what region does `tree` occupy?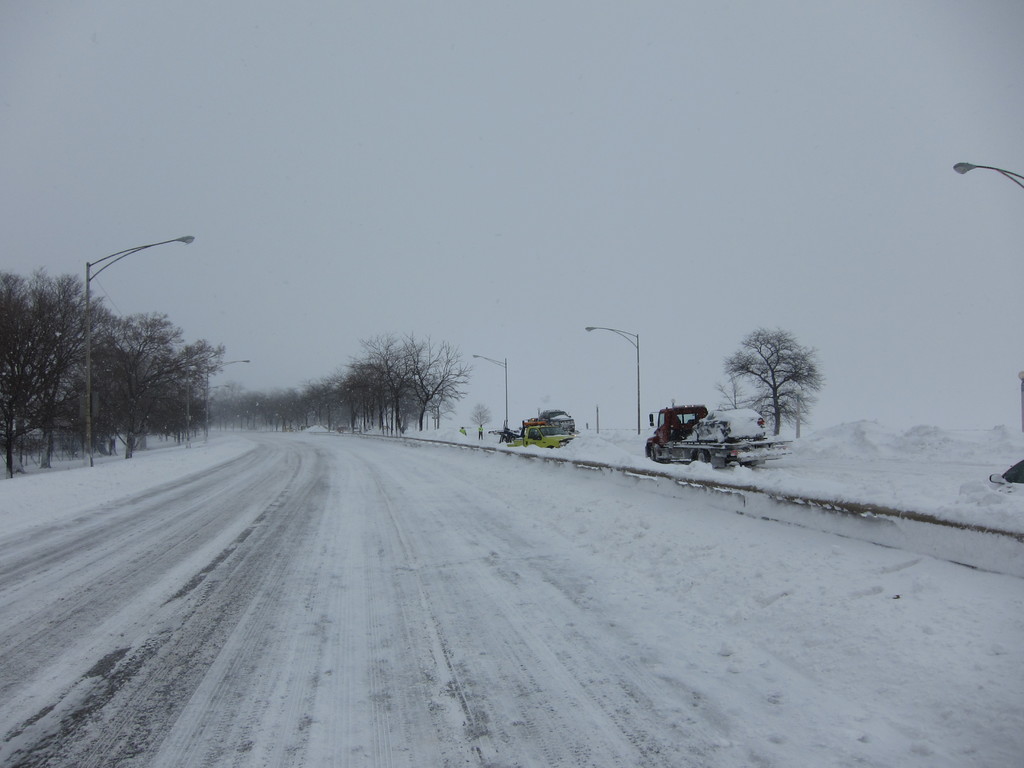
pyautogui.locateOnScreen(723, 313, 830, 444).
